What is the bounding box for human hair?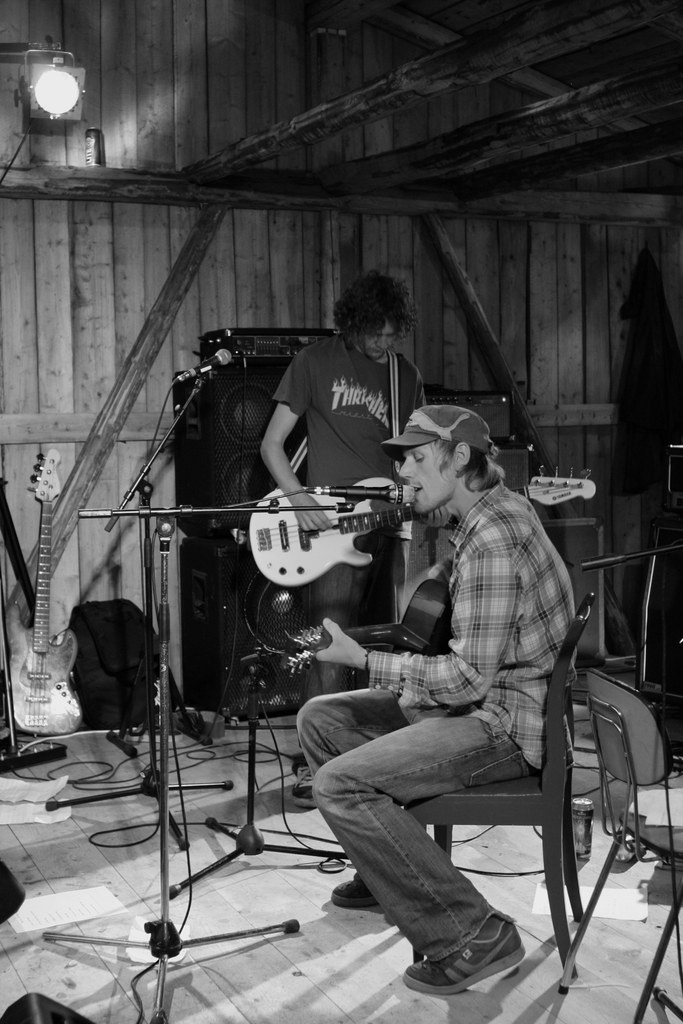
331/269/420/355.
